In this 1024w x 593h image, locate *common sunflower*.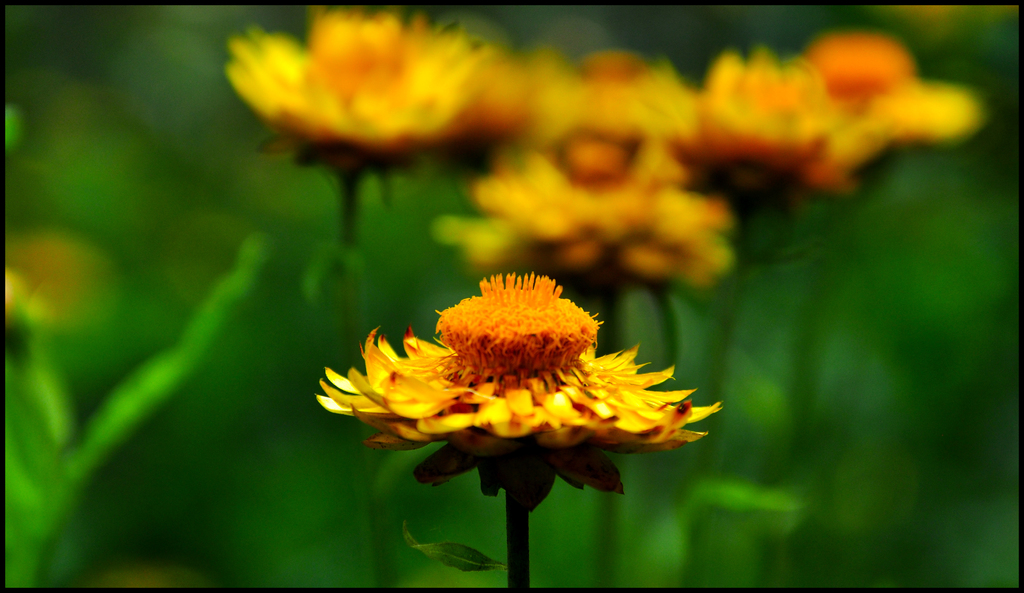
Bounding box: left=232, top=10, right=538, bottom=166.
